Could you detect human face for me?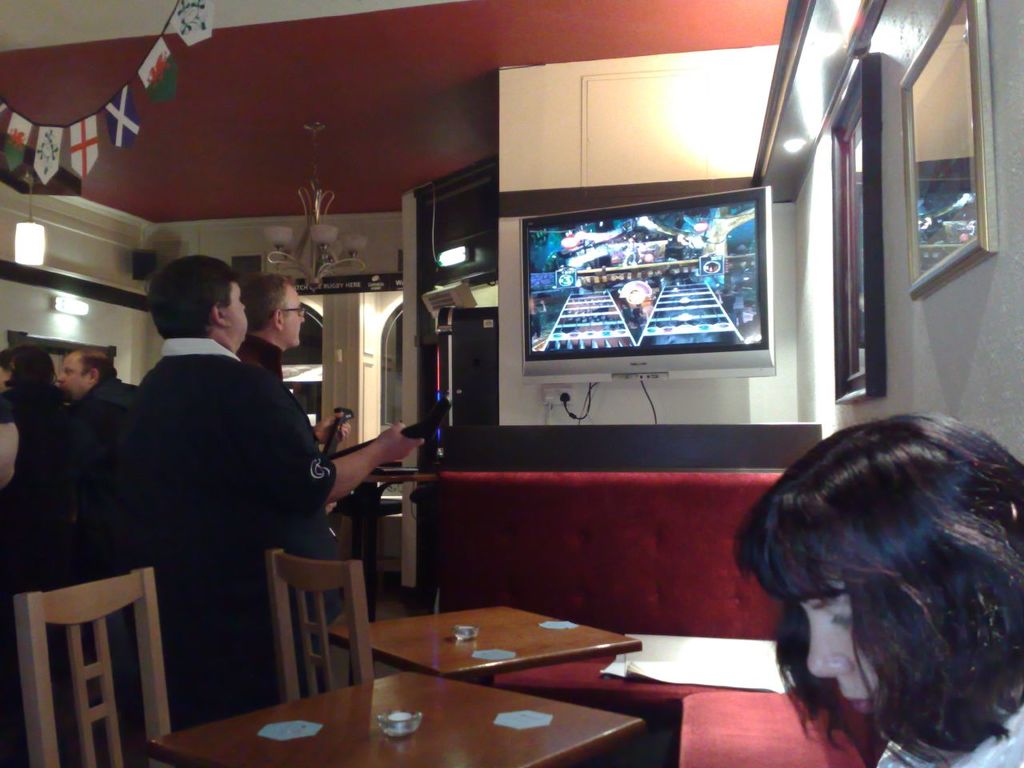
Detection result: 282,286,306,346.
